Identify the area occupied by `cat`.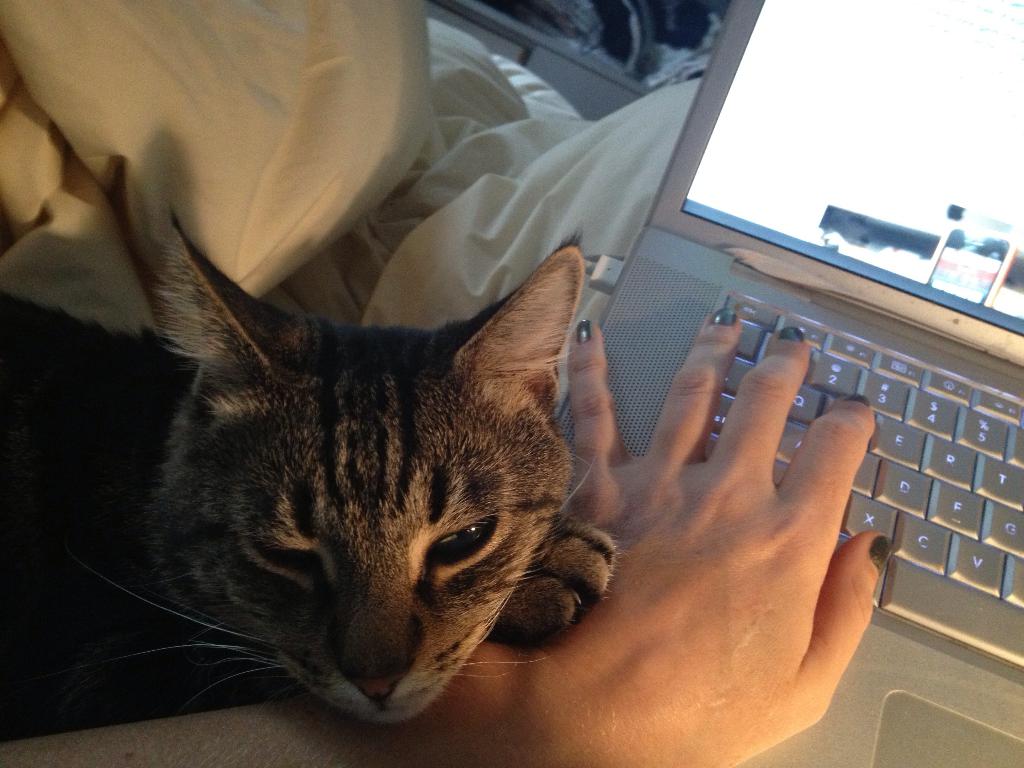
Area: (left=0, top=198, right=618, bottom=740).
